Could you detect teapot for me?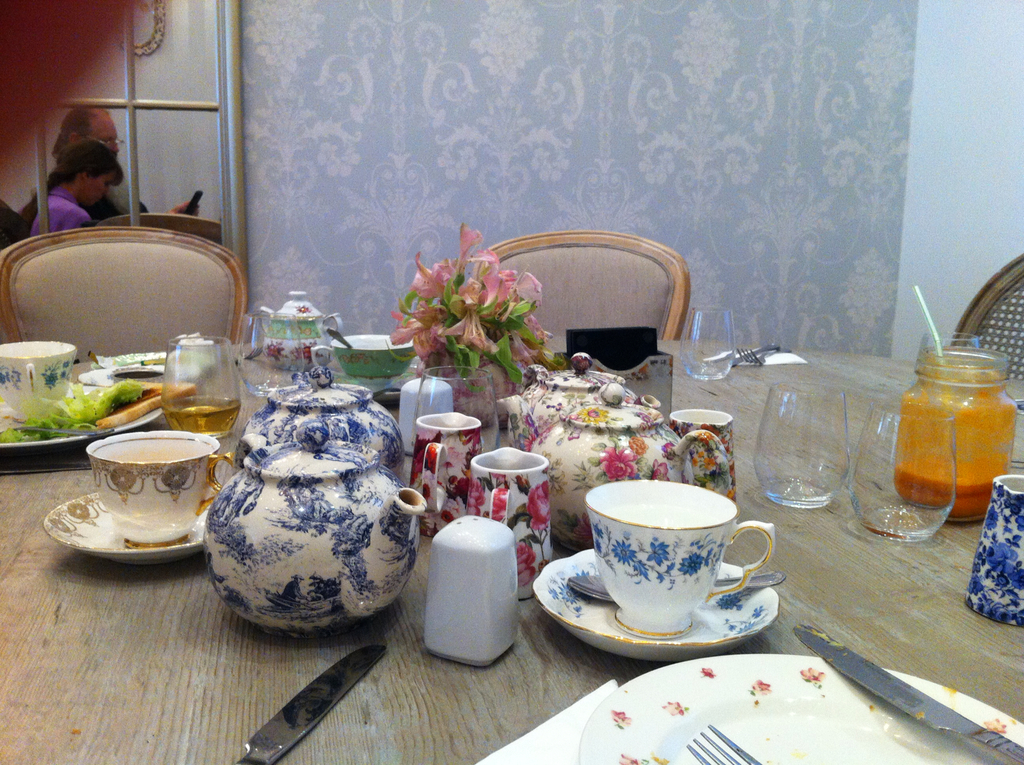
Detection result: [204,422,429,637].
